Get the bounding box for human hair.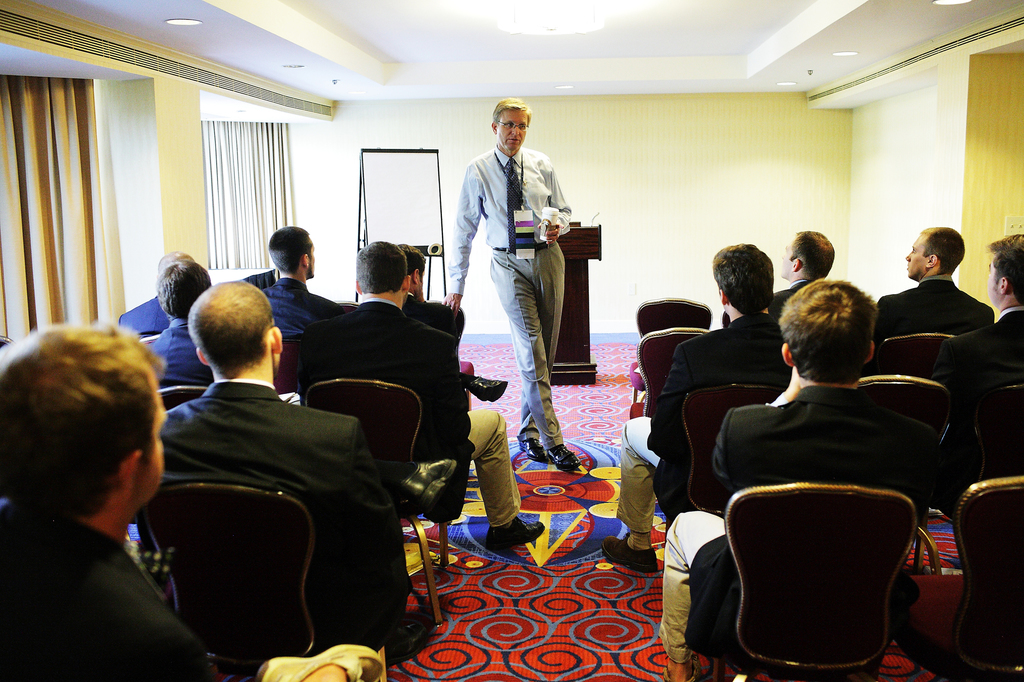
157/250/191/274.
